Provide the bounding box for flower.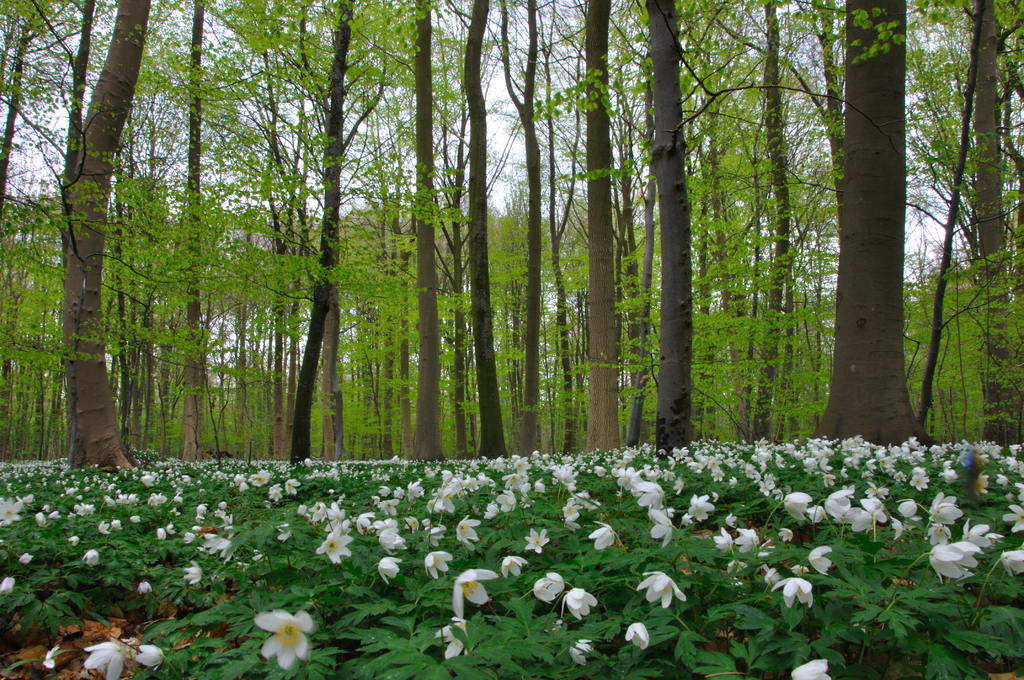
356,509,409,551.
